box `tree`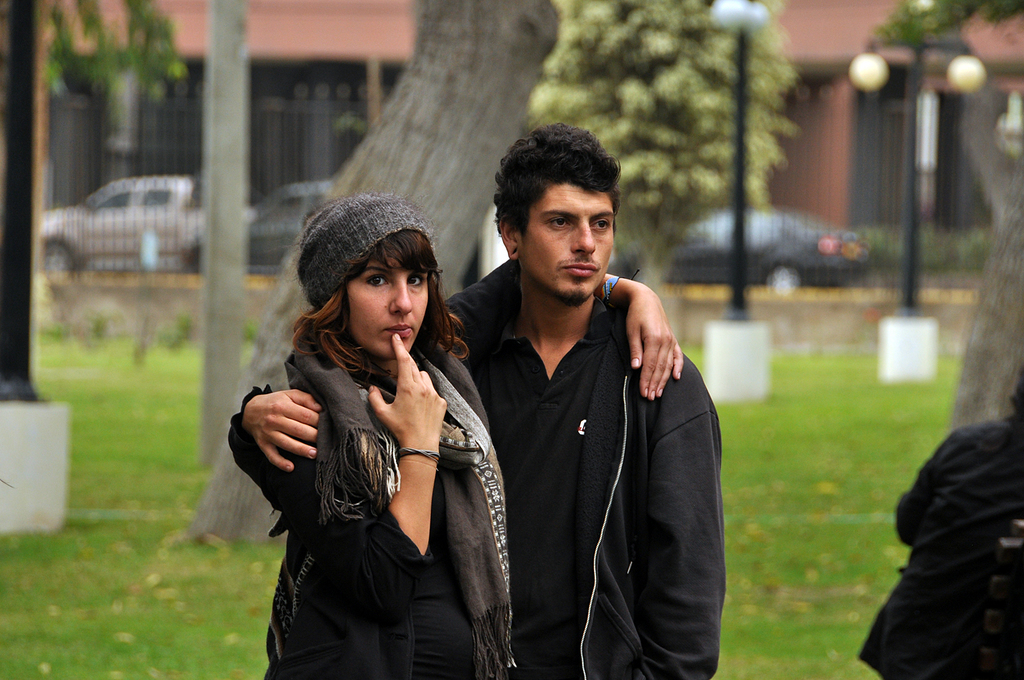
{"left": 537, "top": 0, "right": 803, "bottom": 317}
